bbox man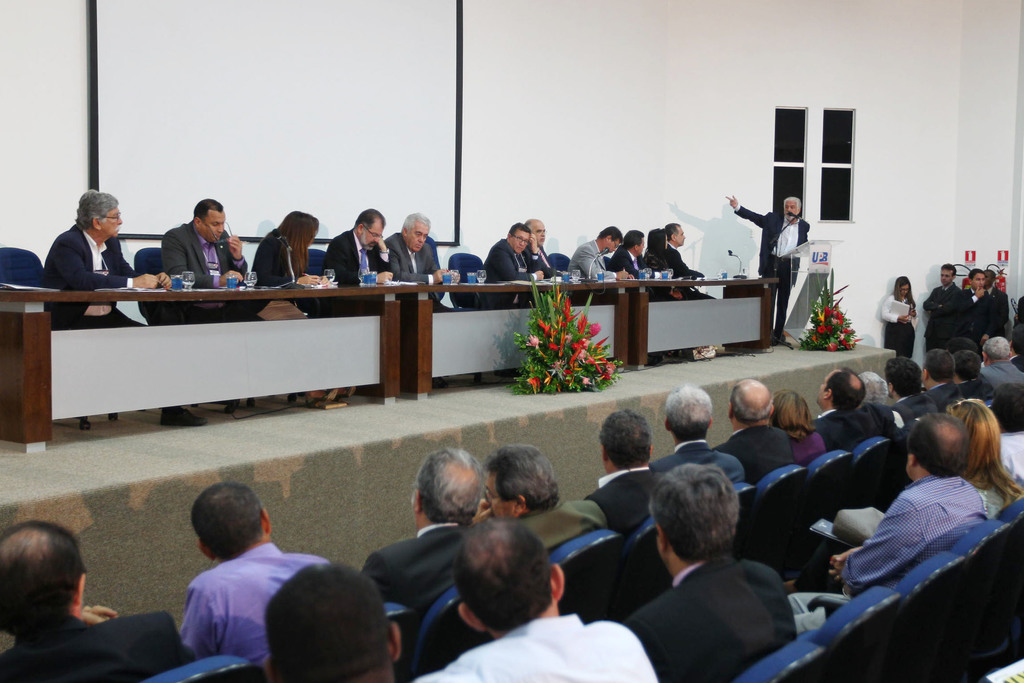
bbox=(569, 220, 635, 283)
